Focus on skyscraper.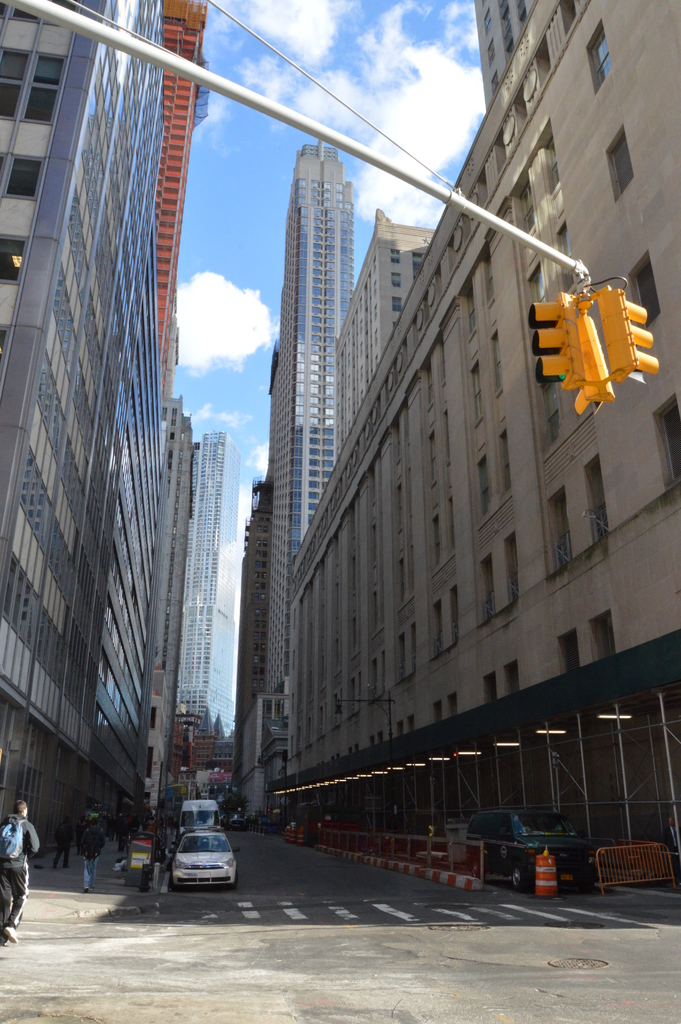
Focused at crop(169, 433, 218, 780).
